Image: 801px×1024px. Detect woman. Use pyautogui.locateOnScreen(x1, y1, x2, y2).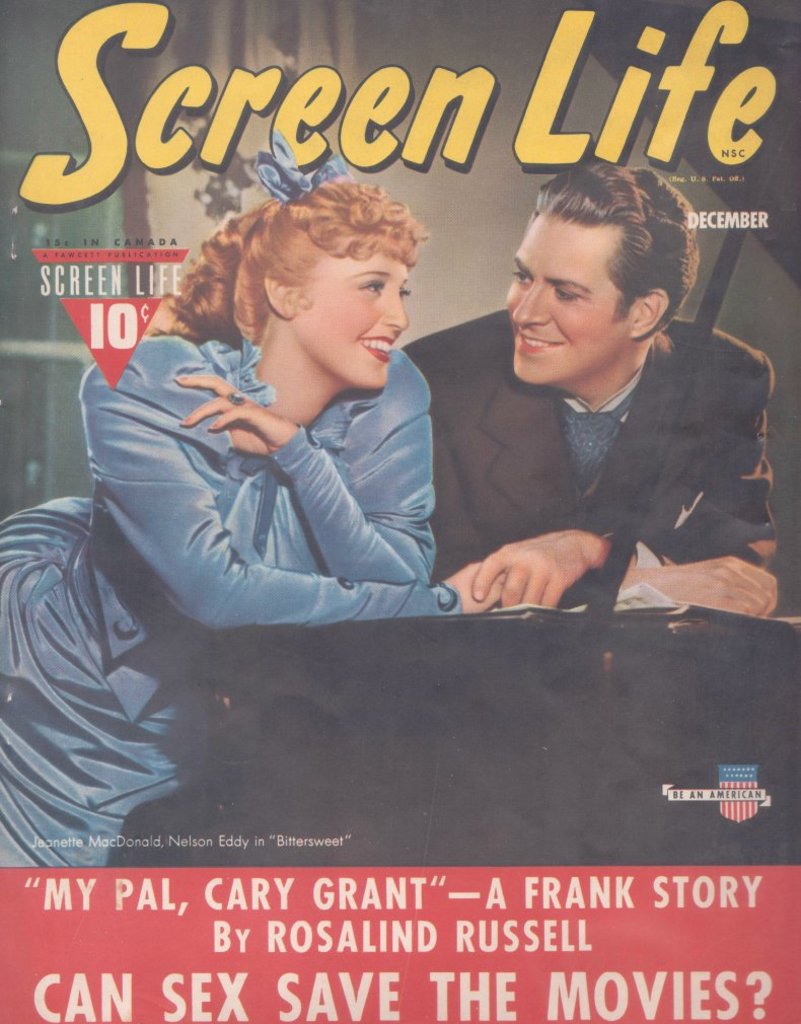
pyautogui.locateOnScreen(0, 132, 505, 865).
